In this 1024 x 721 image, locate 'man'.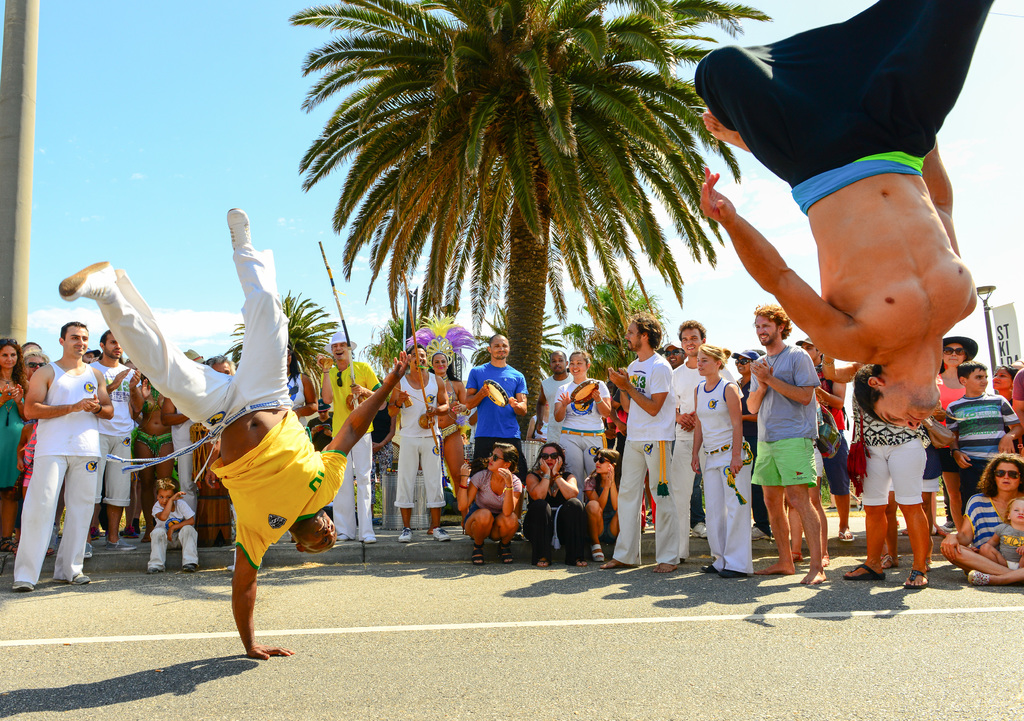
Bounding box: region(596, 307, 683, 576).
